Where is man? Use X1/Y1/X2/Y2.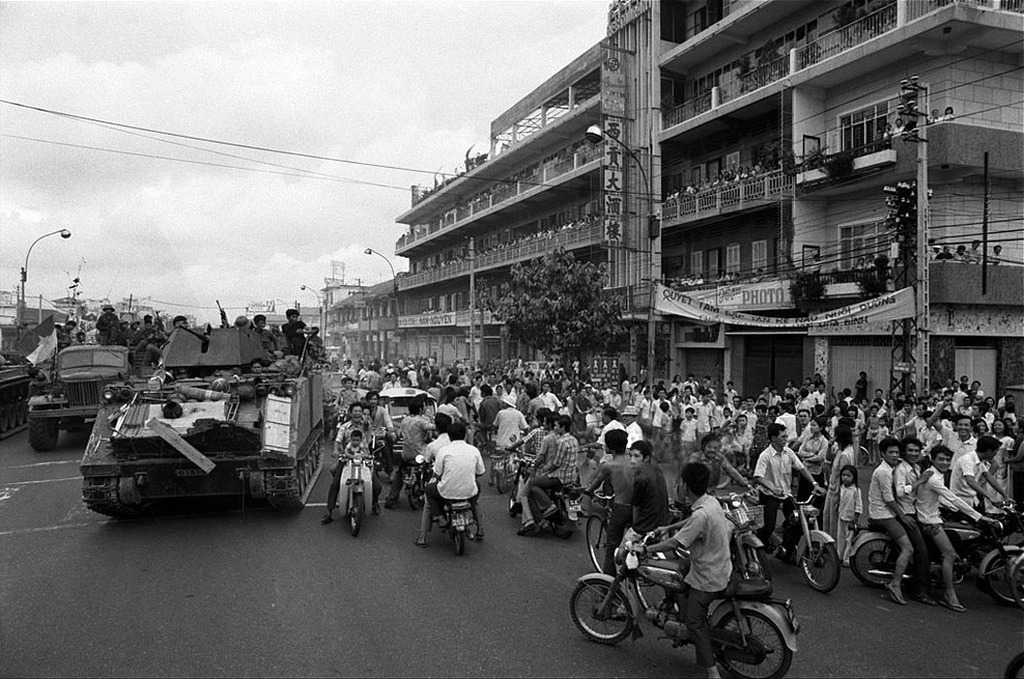
629/461/734/678.
